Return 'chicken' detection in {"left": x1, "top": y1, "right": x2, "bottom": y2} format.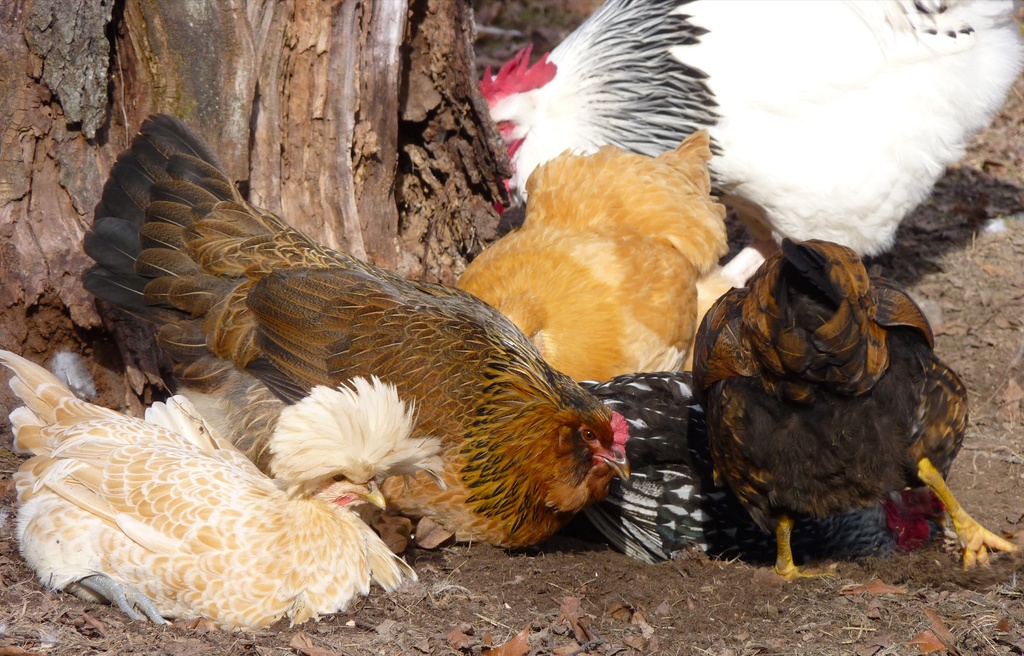
{"left": 679, "top": 237, "right": 1016, "bottom": 587}.
